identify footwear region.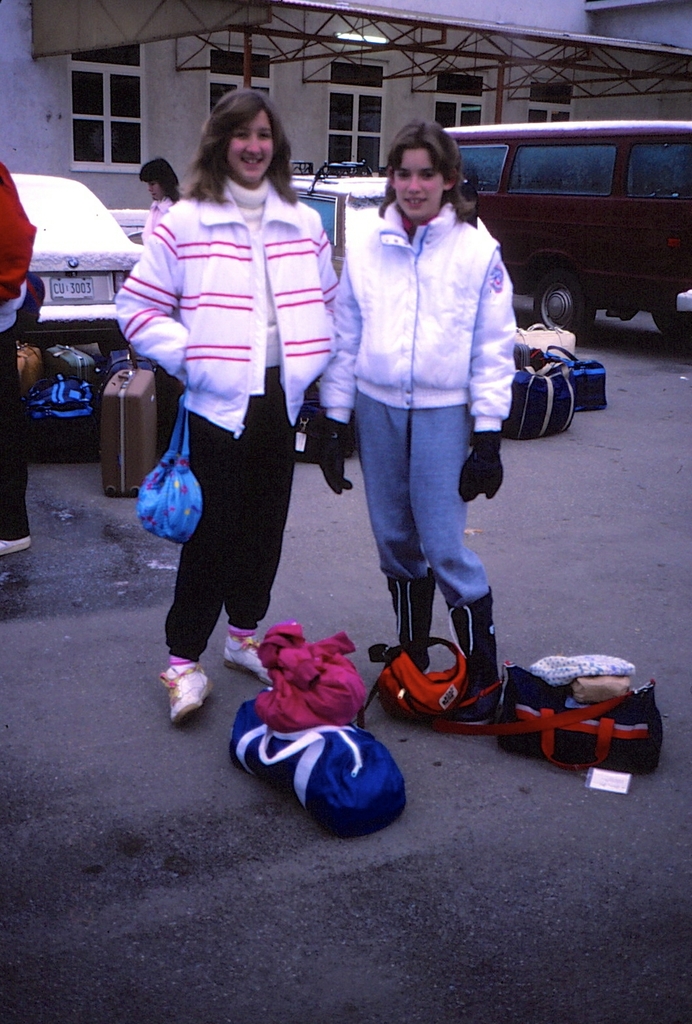
Region: <bbox>220, 634, 269, 686</bbox>.
